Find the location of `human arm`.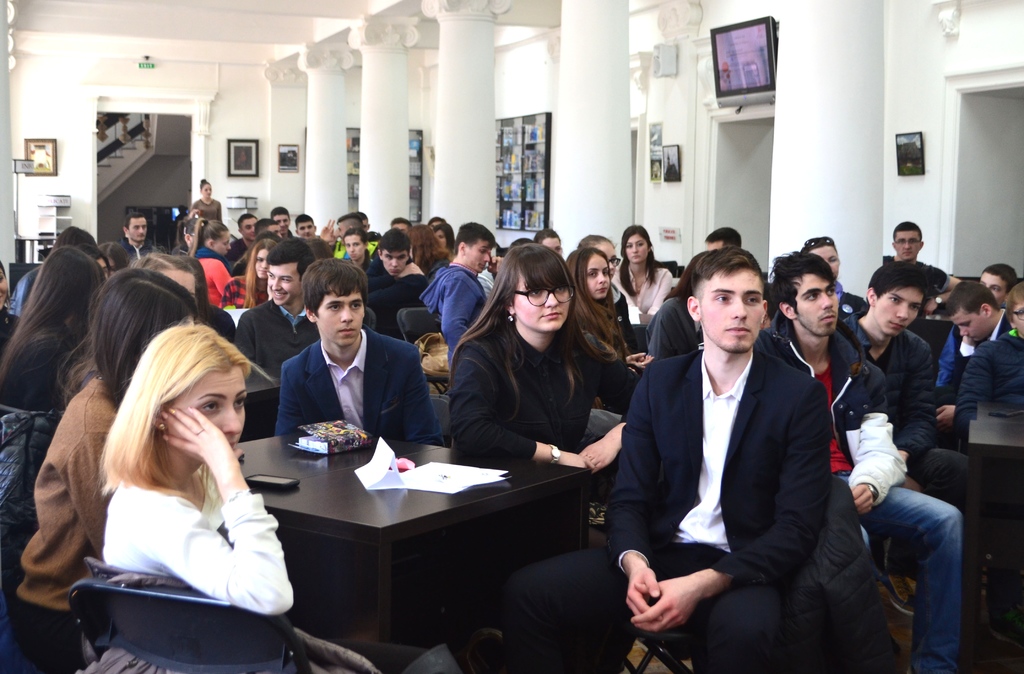
Location: region(147, 245, 166, 254).
